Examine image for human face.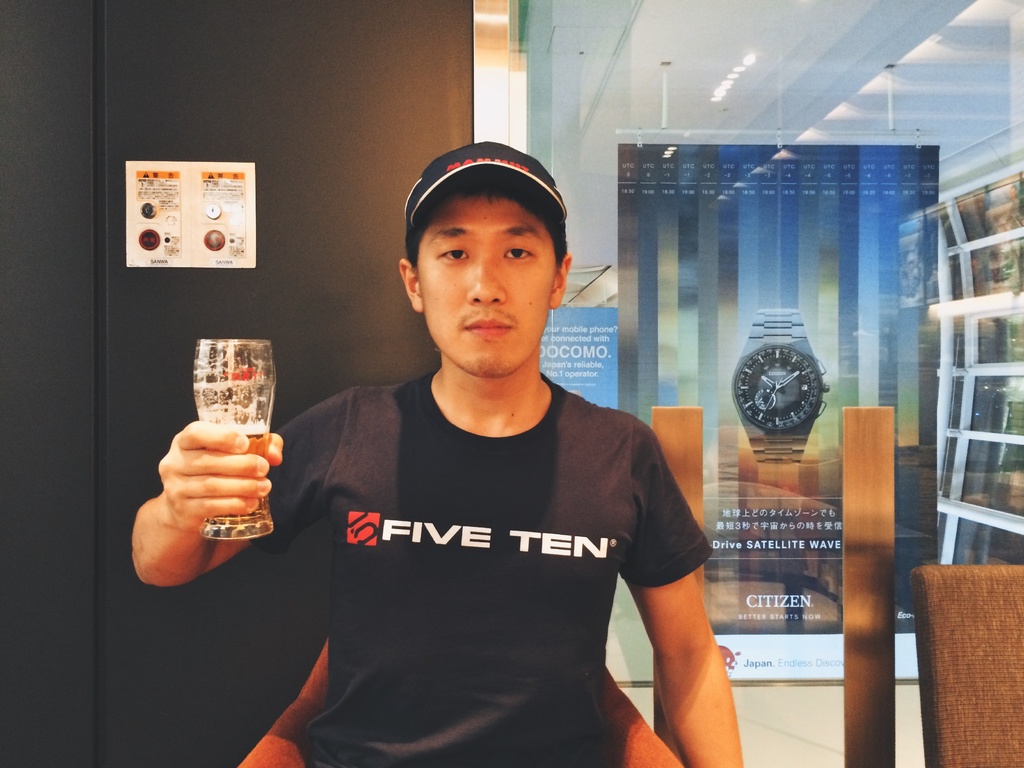
Examination result: bbox=[417, 186, 557, 378].
